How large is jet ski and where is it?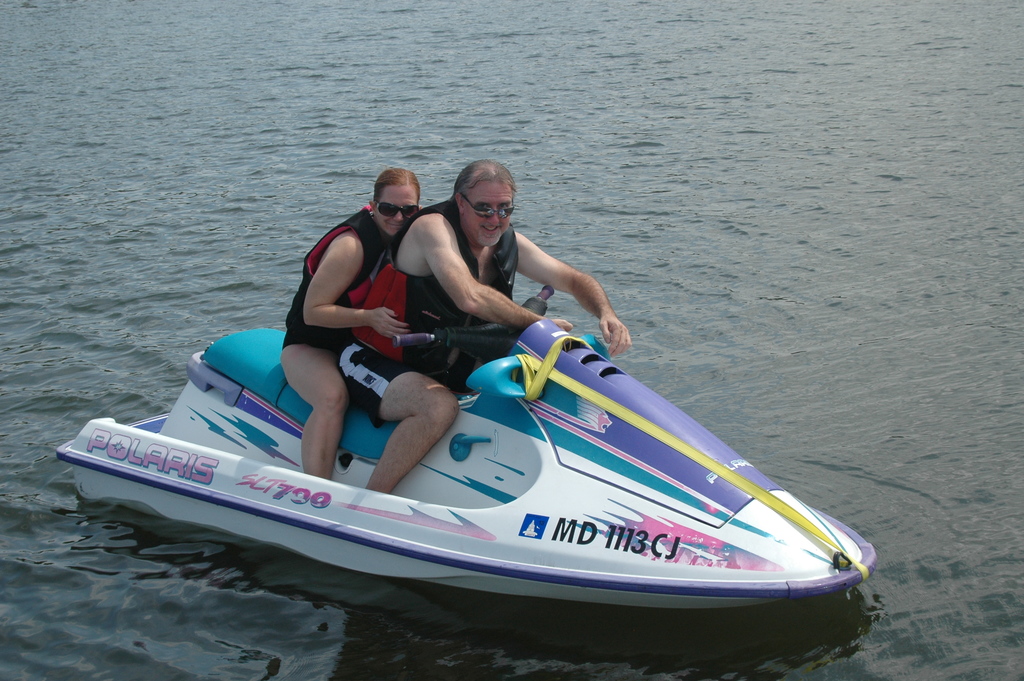
Bounding box: [49, 291, 900, 625].
